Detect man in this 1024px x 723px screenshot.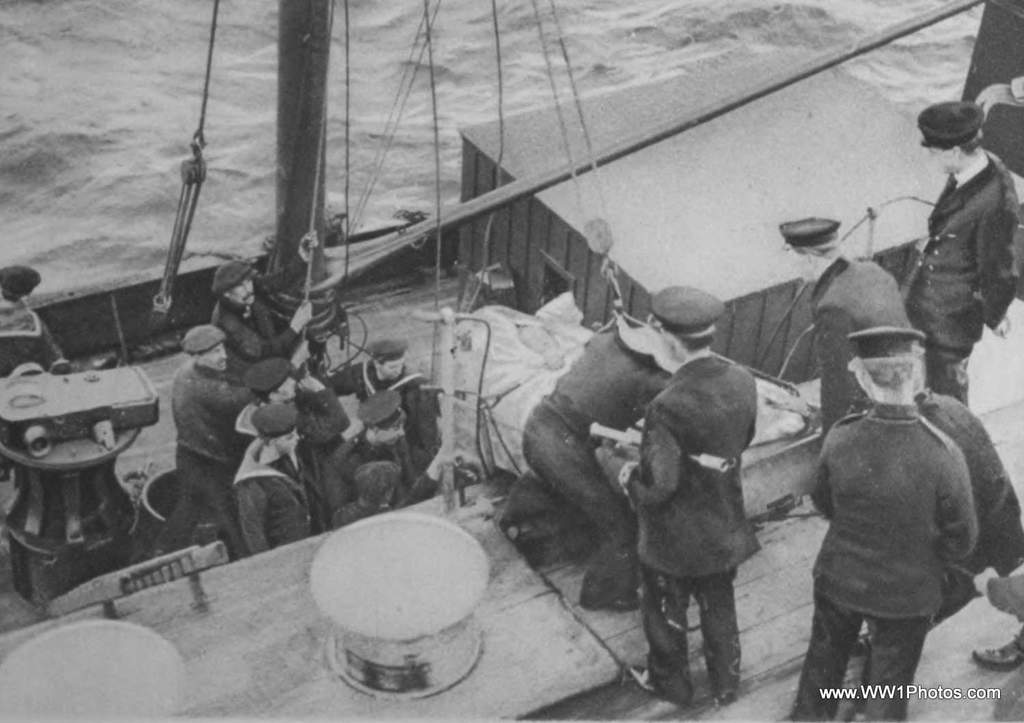
Detection: [left=327, top=394, right=418, bottom=503].
